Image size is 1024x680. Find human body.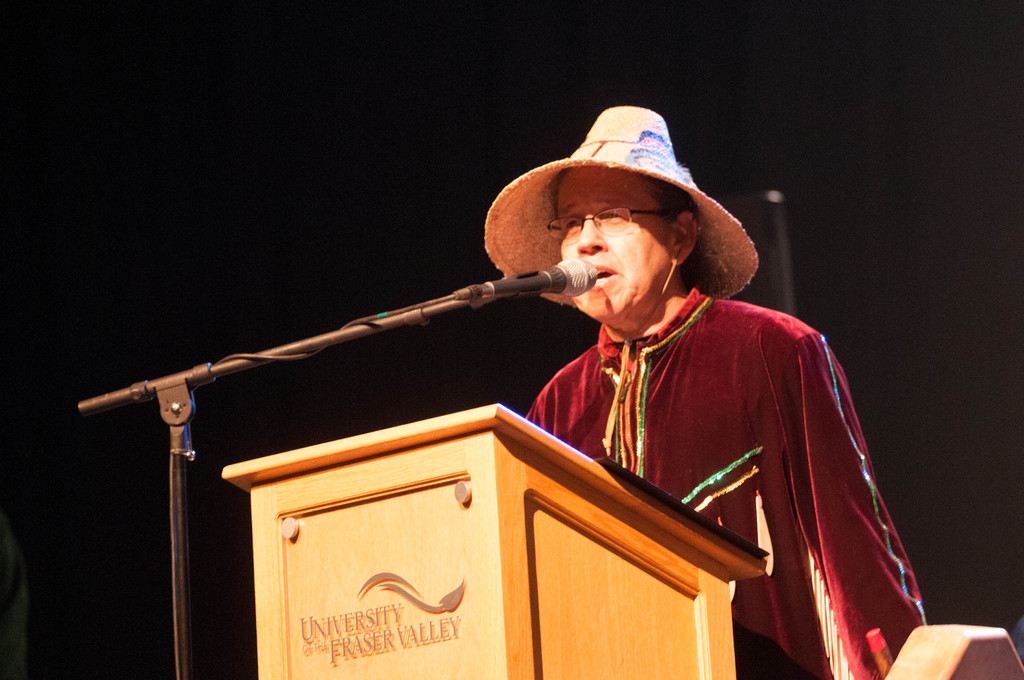
box(479, 104, 925, 679).
